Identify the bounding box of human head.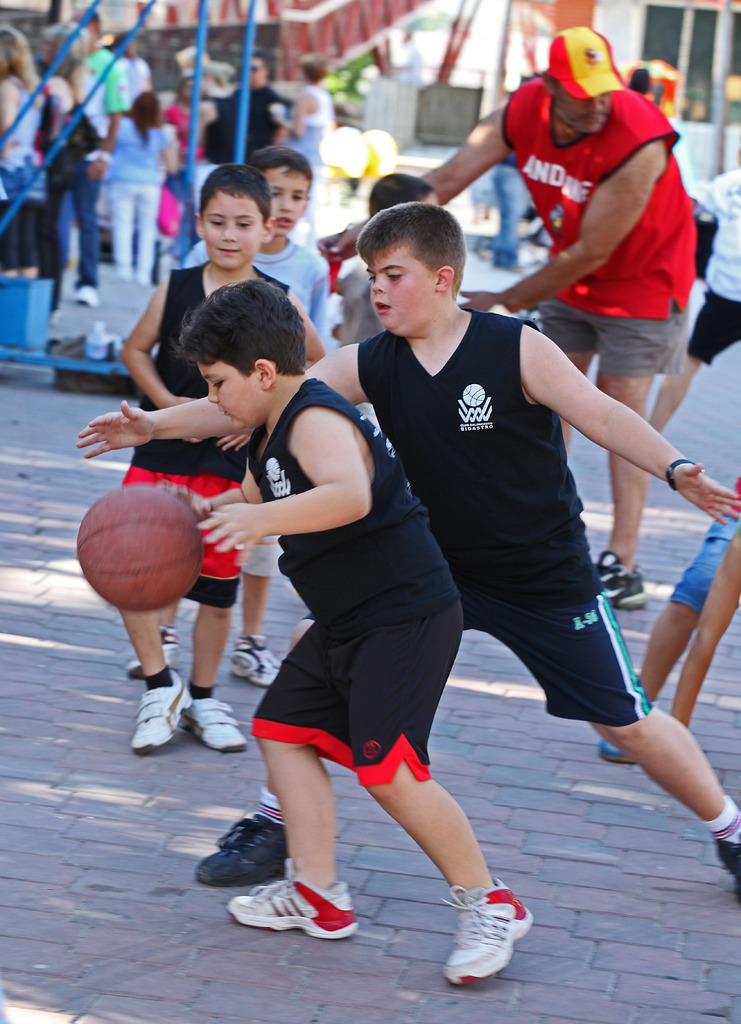
l=248, t=146, r=313, b=240.
